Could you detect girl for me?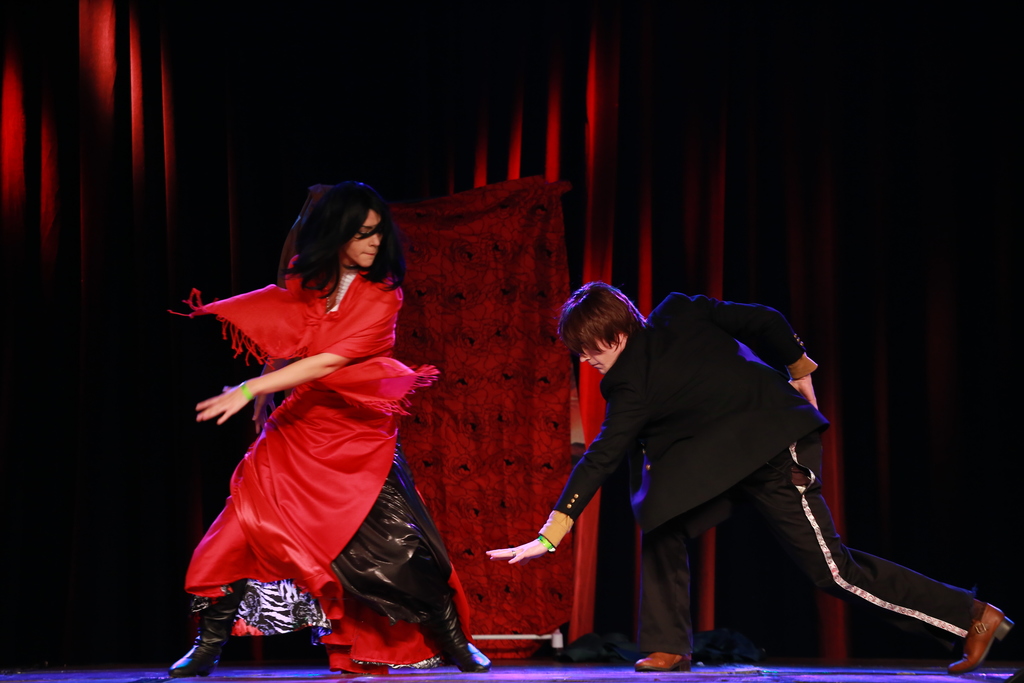
Detection result: 168,181,490,677.
